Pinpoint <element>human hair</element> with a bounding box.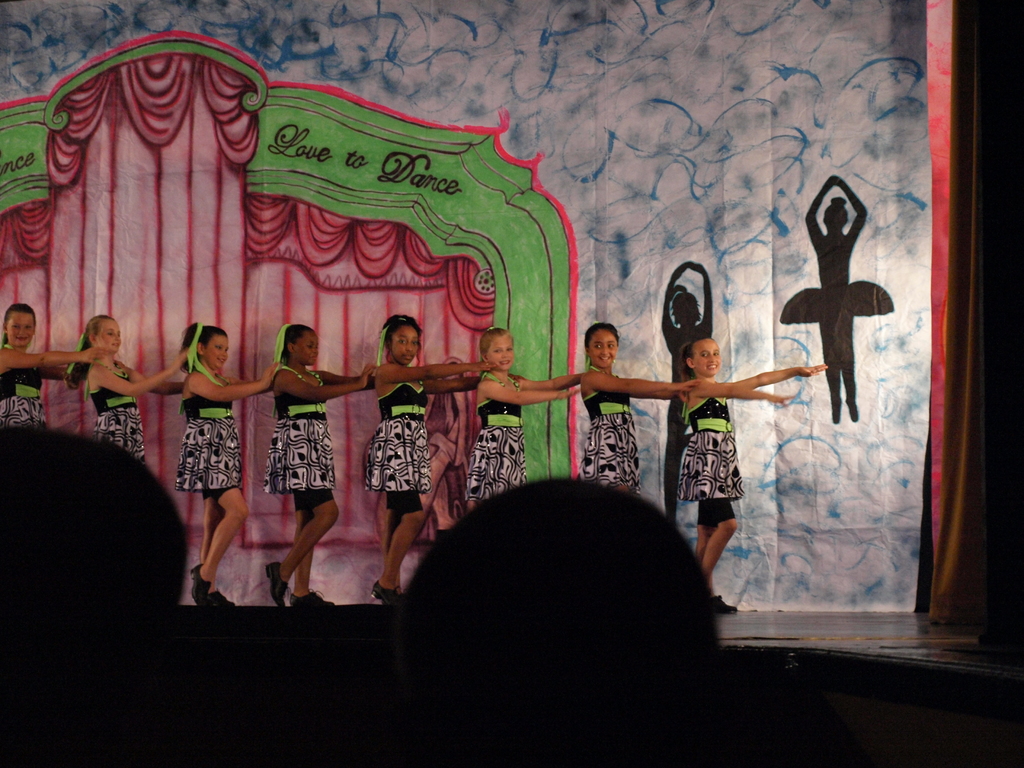
682 337 714 377.
